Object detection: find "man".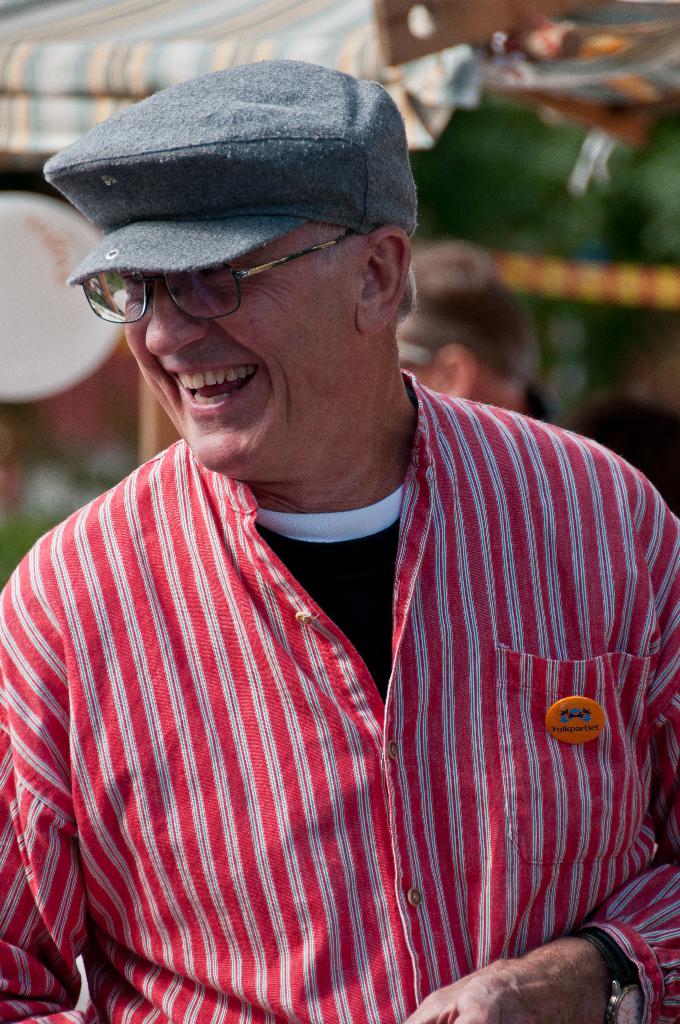
0:58:679:1023.
